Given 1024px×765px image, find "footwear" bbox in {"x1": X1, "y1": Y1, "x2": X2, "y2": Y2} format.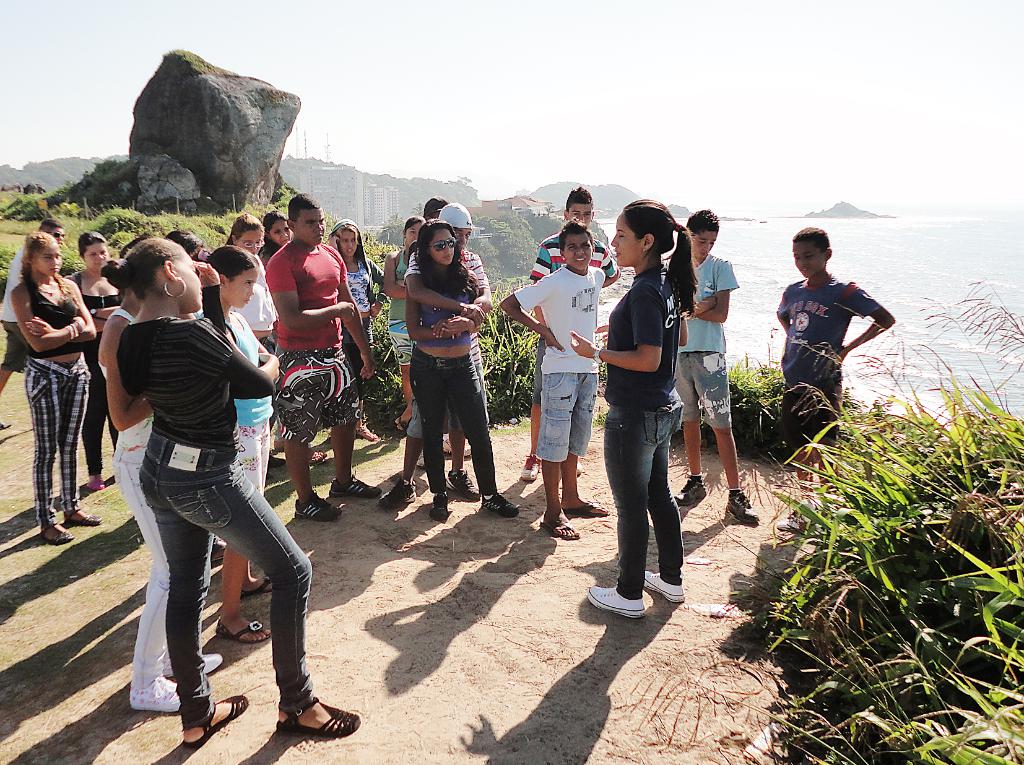
{"x1": 42, "y1": 520, "x2": 72, "y2": 543}.
